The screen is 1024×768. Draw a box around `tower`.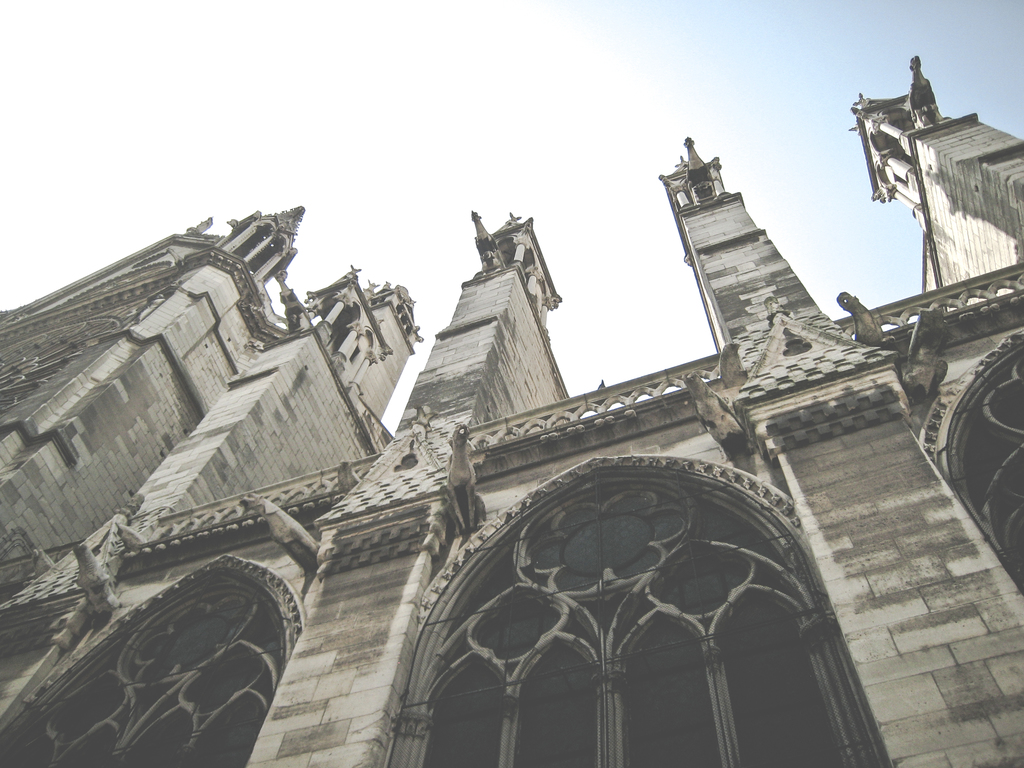
locate(91, 151, 332, 343).
